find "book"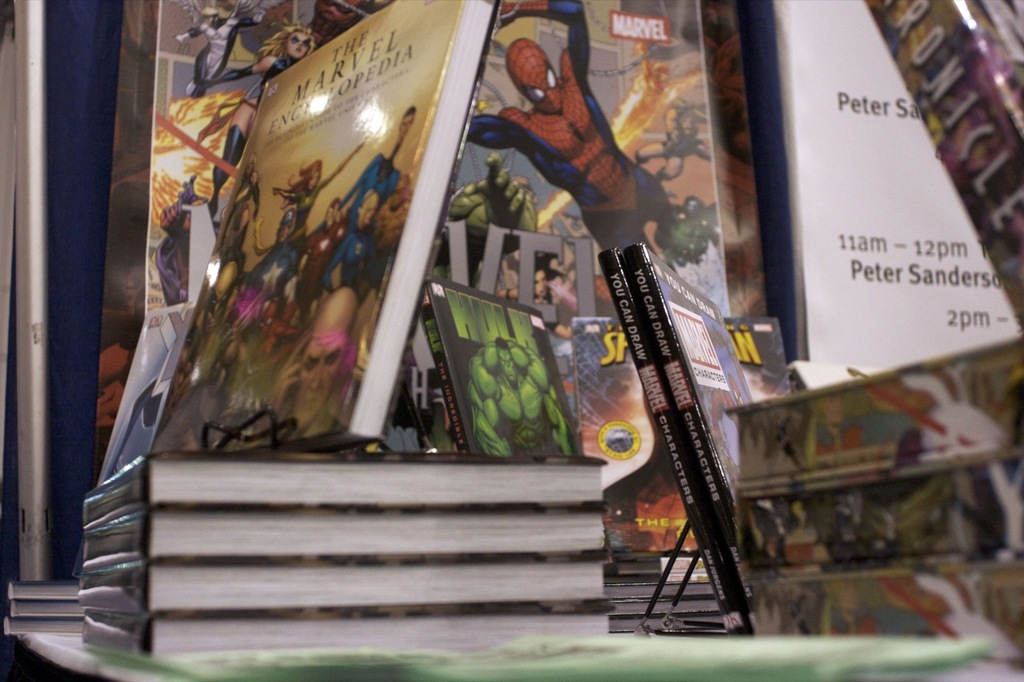
crop(570, 307, 783, 556)
